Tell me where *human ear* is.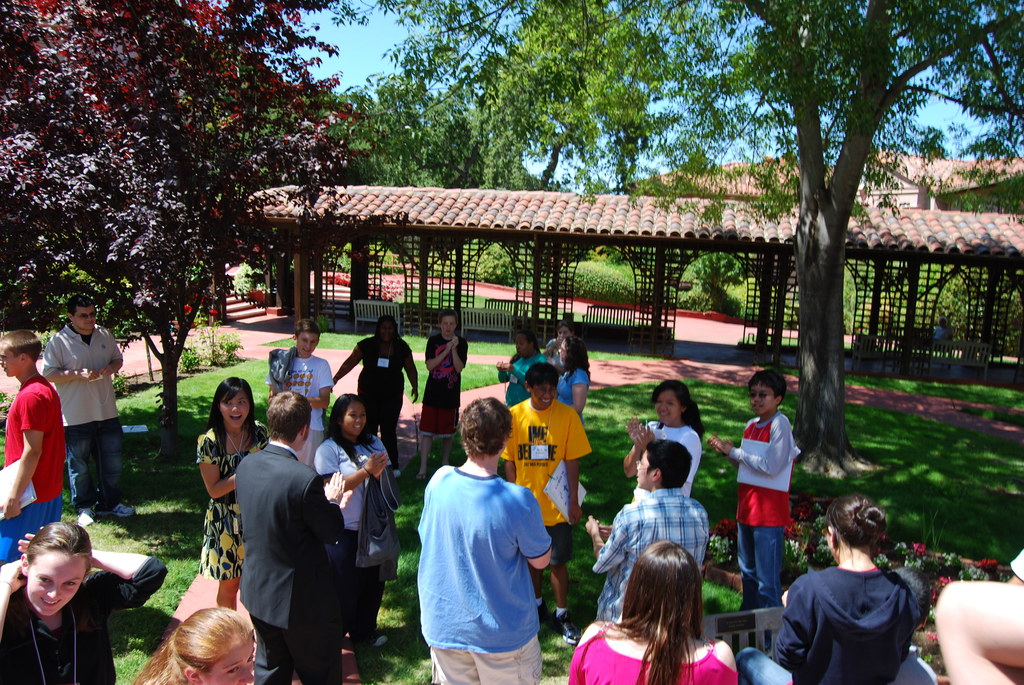
*human ear* is at box(774, 396, 783, 405).
